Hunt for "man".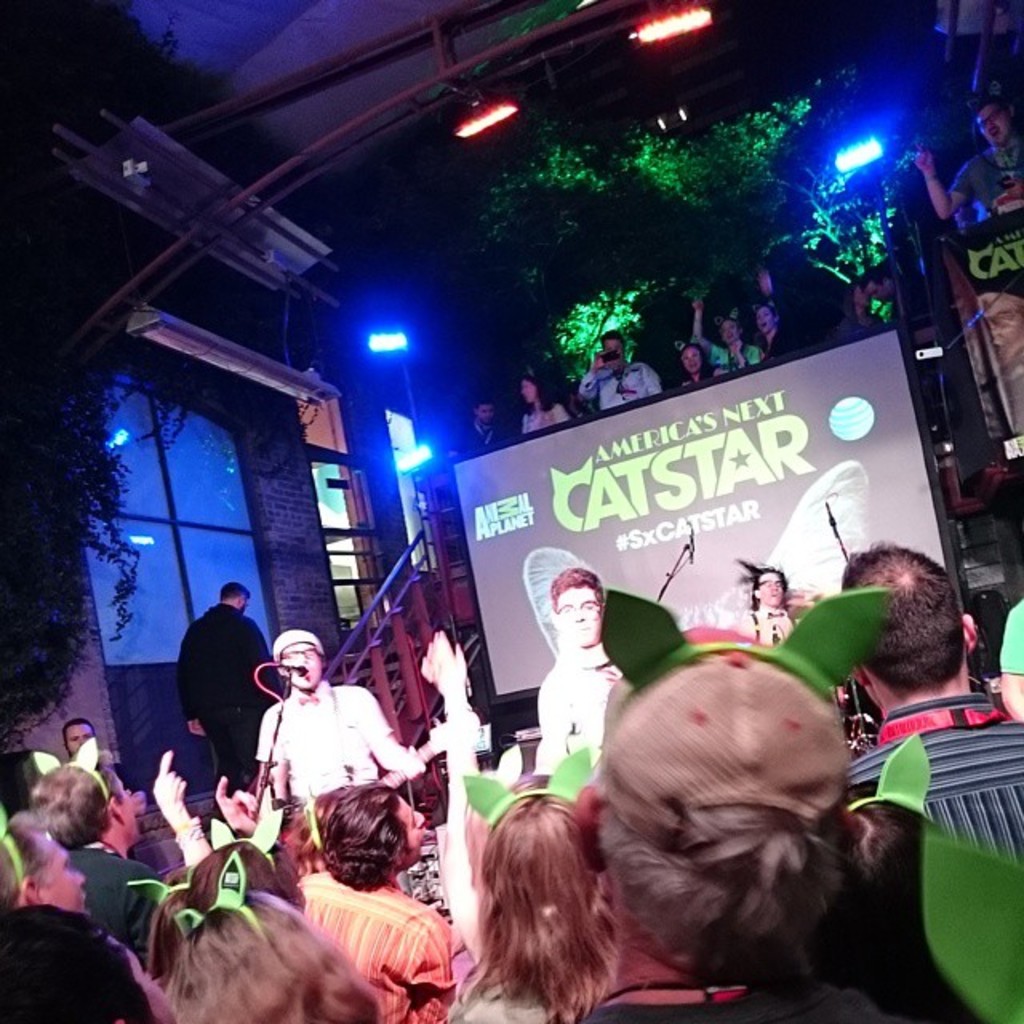
Hunted down at crop(70, 717, 120, 779).
